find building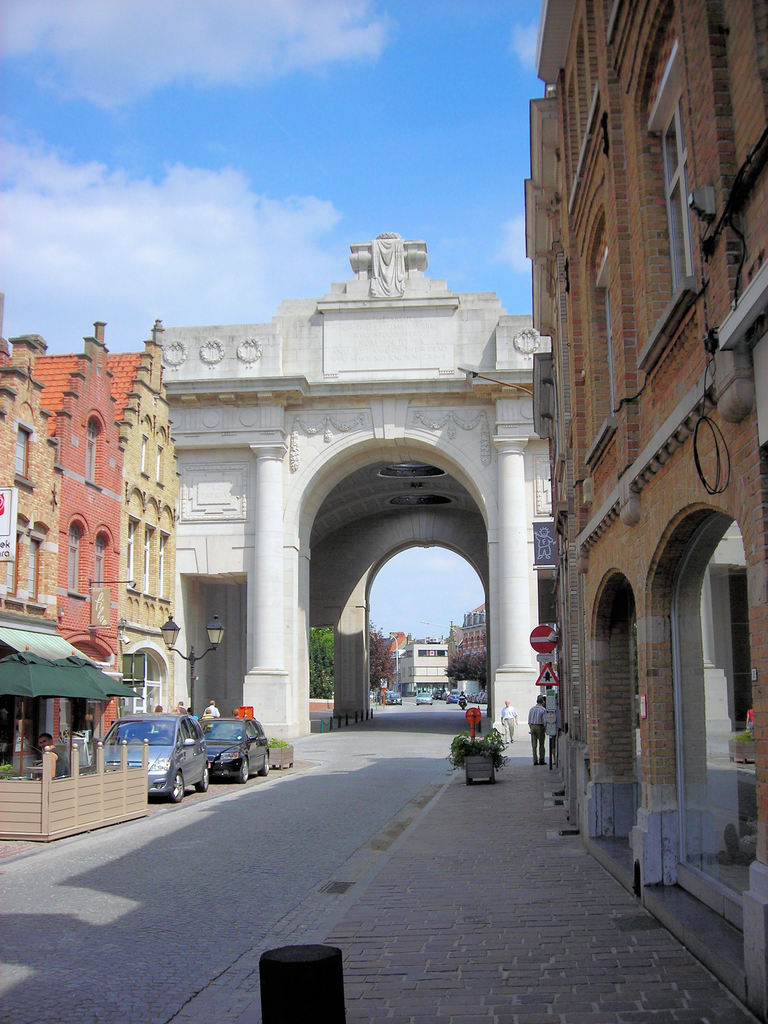
detection(451, 603, 486, 664)
